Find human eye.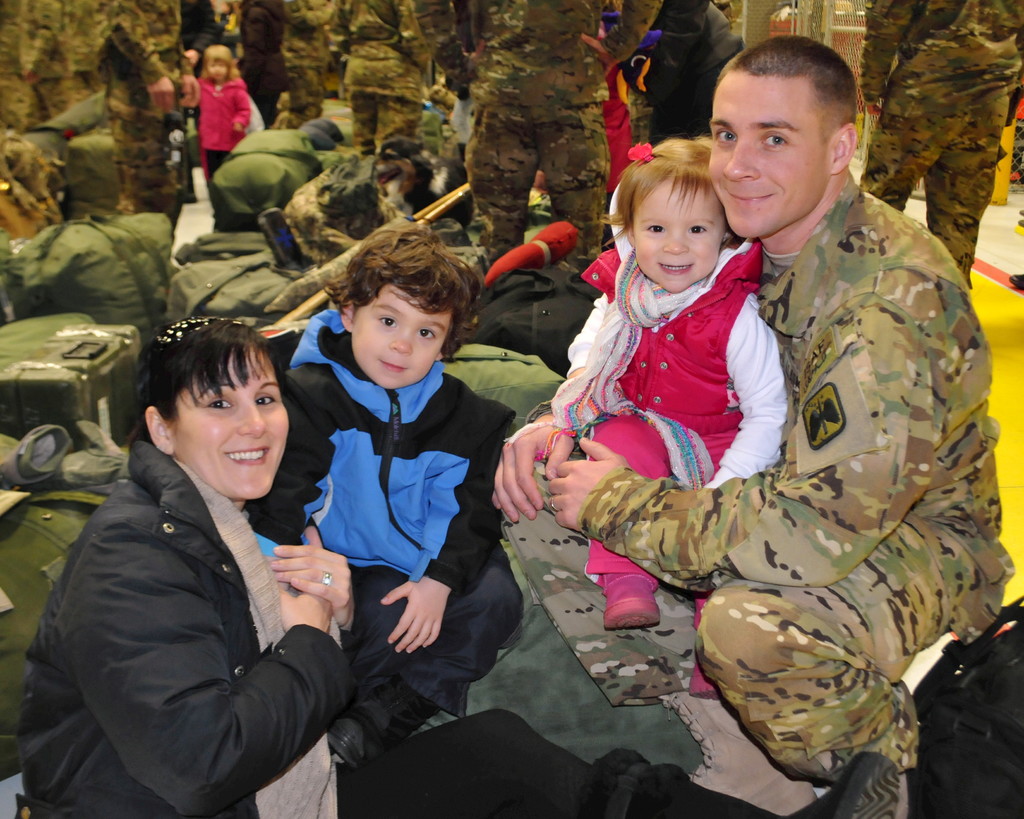
locate(758, 130, 796, 149).
